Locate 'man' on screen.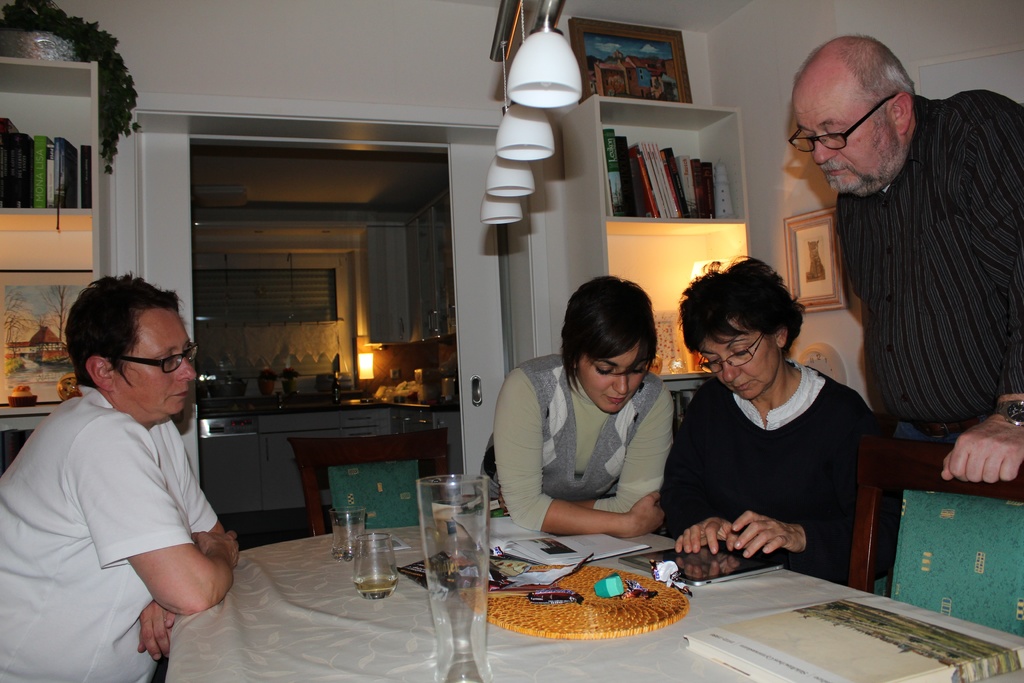
On screen at 17, 264, 250, 667.
